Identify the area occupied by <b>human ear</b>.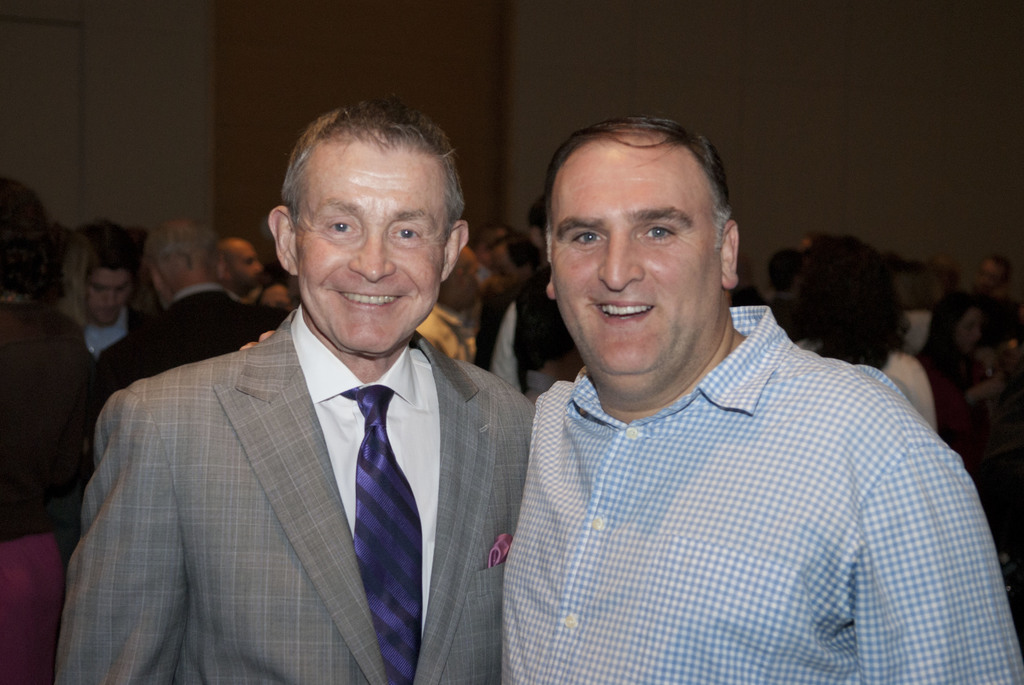
Area: (left=267, top=209, right=300, bottom=274).
